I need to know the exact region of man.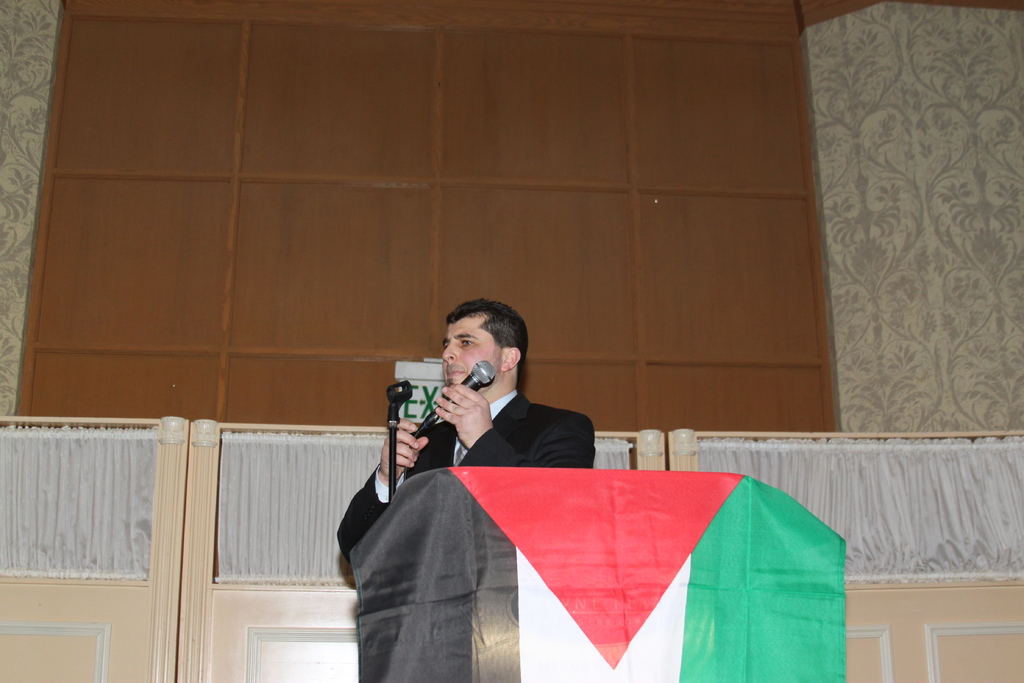
Region: 365:319:619:515.
